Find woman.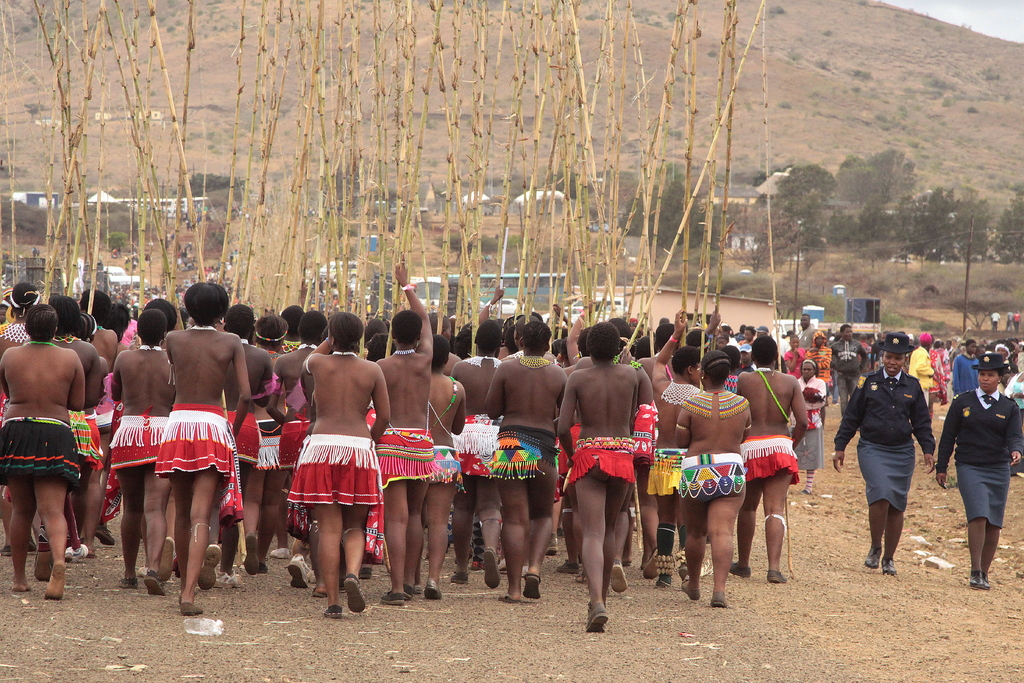
[950, 339, 983, 399].
